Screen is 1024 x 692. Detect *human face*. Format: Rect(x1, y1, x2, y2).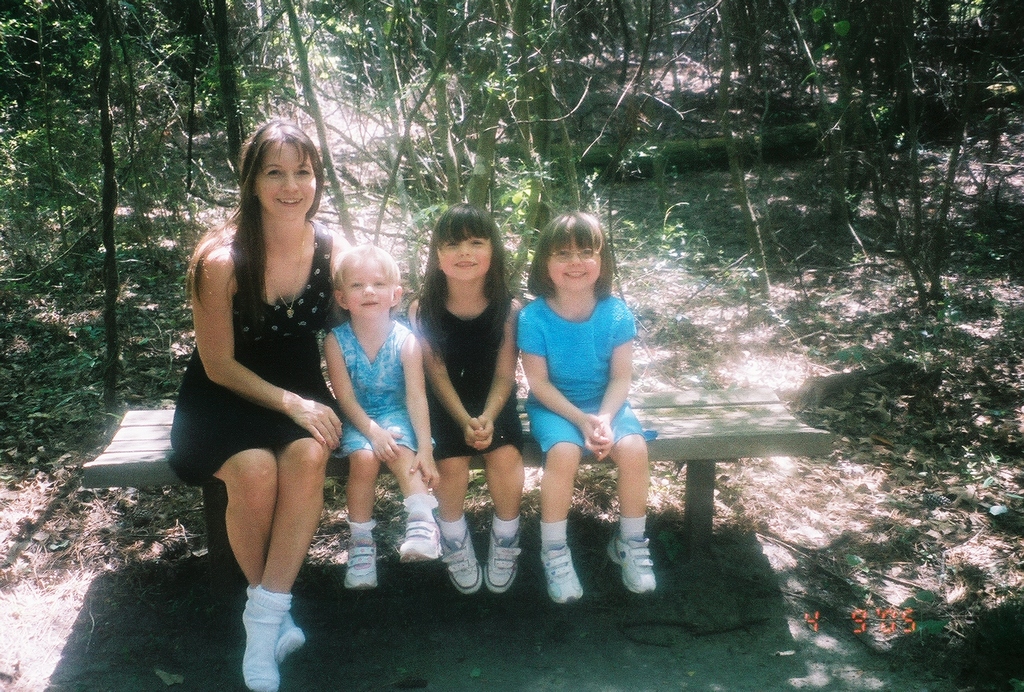
Rect(350, 267, 396, 318).
